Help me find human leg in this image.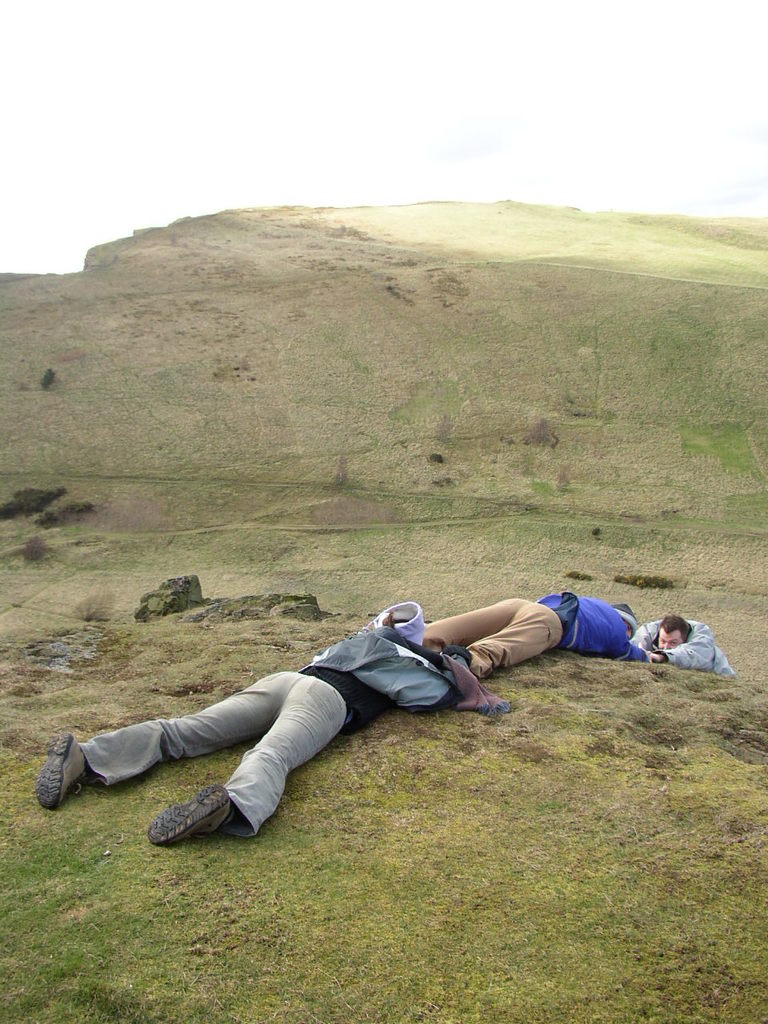
Found it: crop(422, 593, 558, 685).
